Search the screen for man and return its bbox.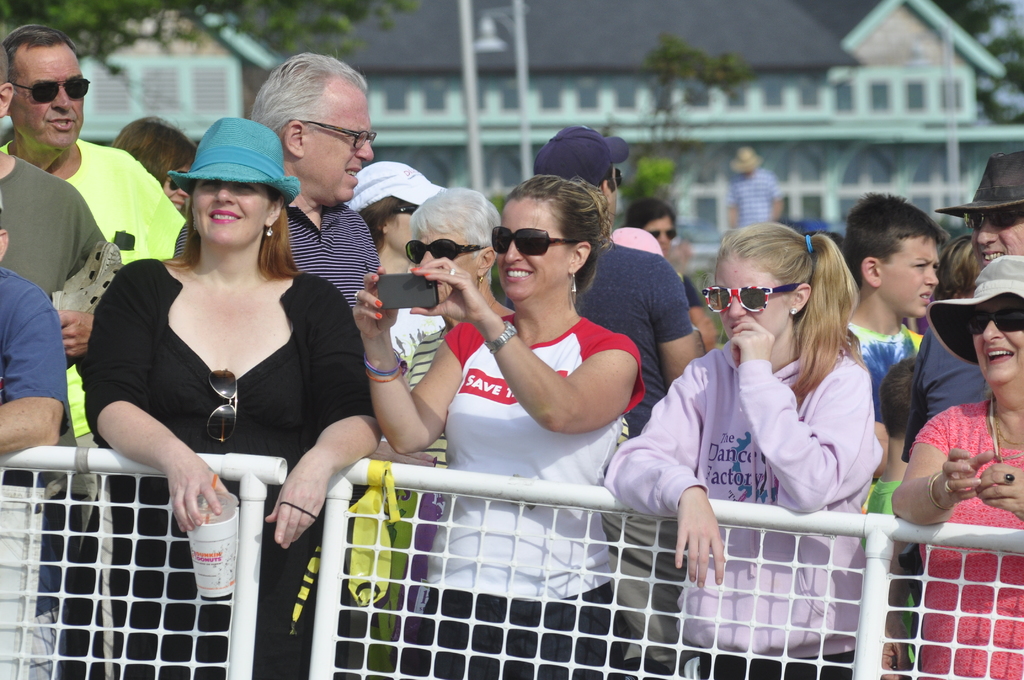
Found: bbox(0, 219, 68, 679).
